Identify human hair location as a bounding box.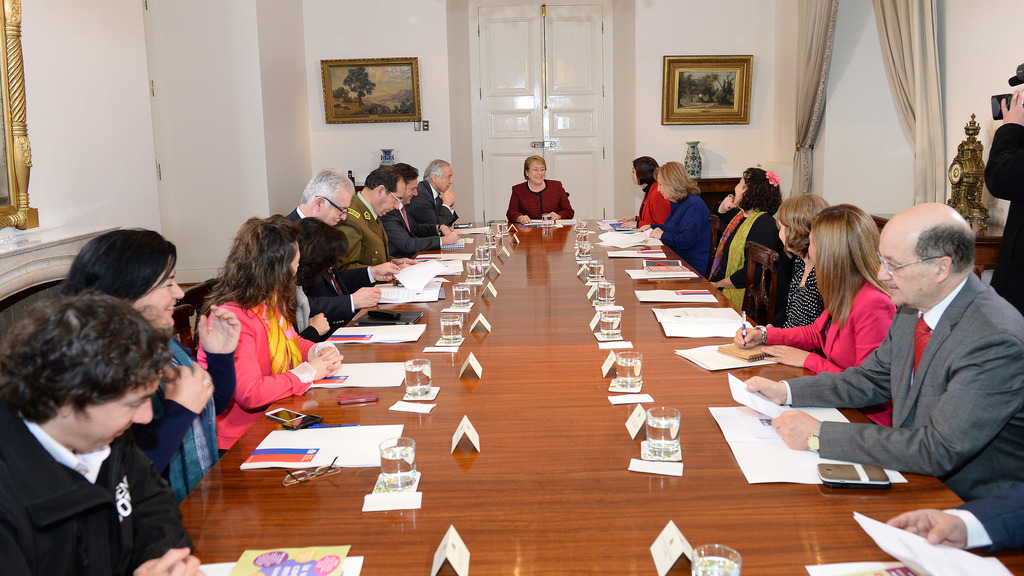
[left=69, top=226, right=175, bottom=300].
